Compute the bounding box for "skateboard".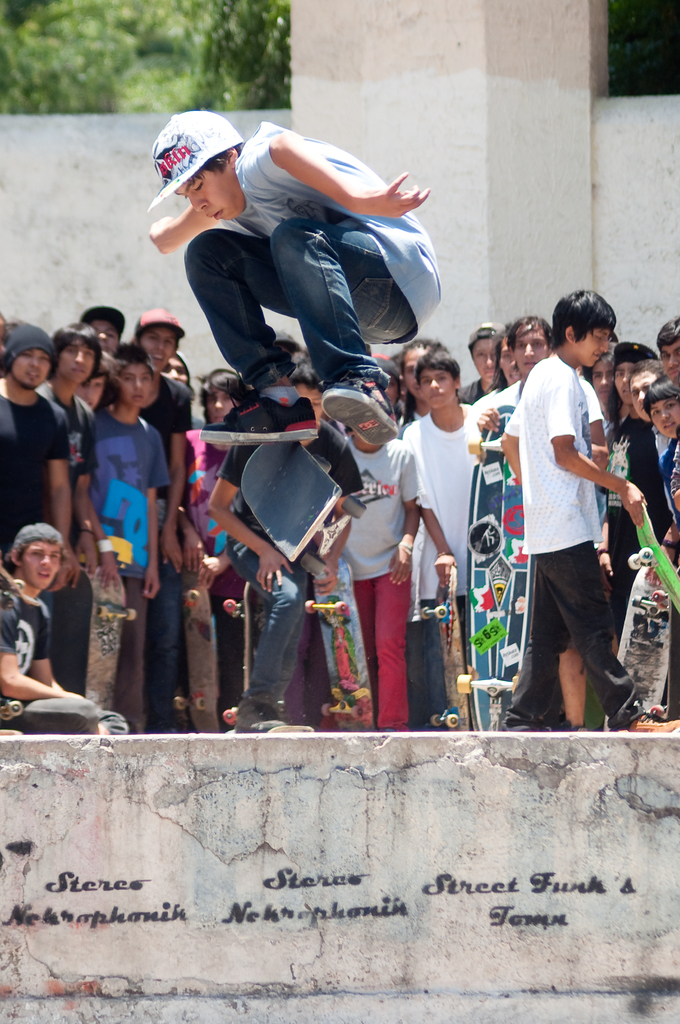
rect(235, 442, 364, 564).
